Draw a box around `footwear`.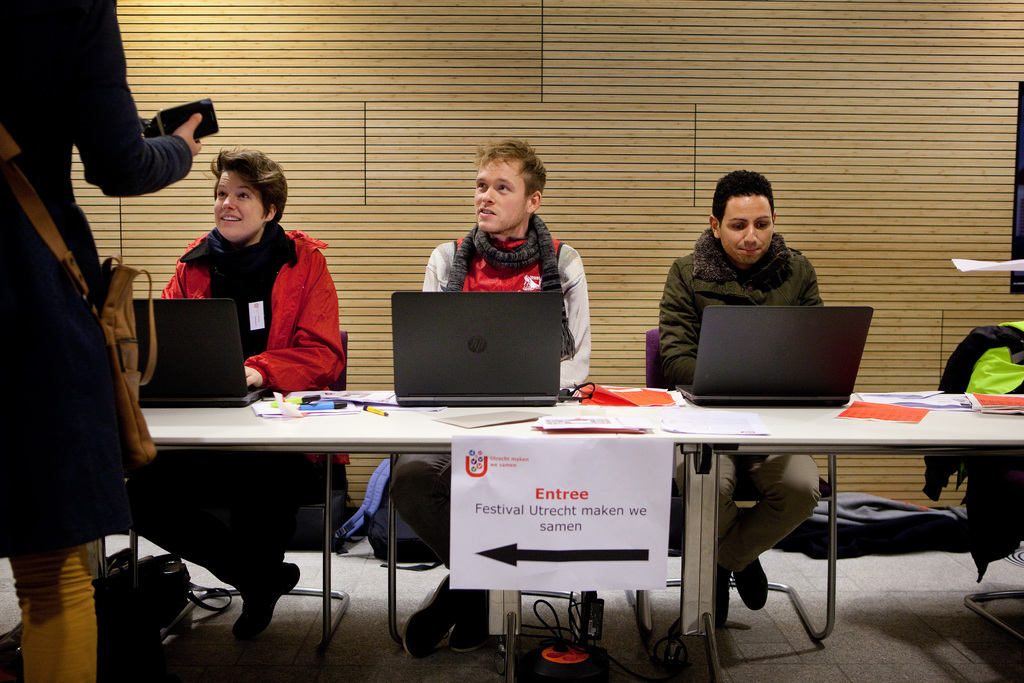
[x1=714, y1=567, x2=733, y2=627].
